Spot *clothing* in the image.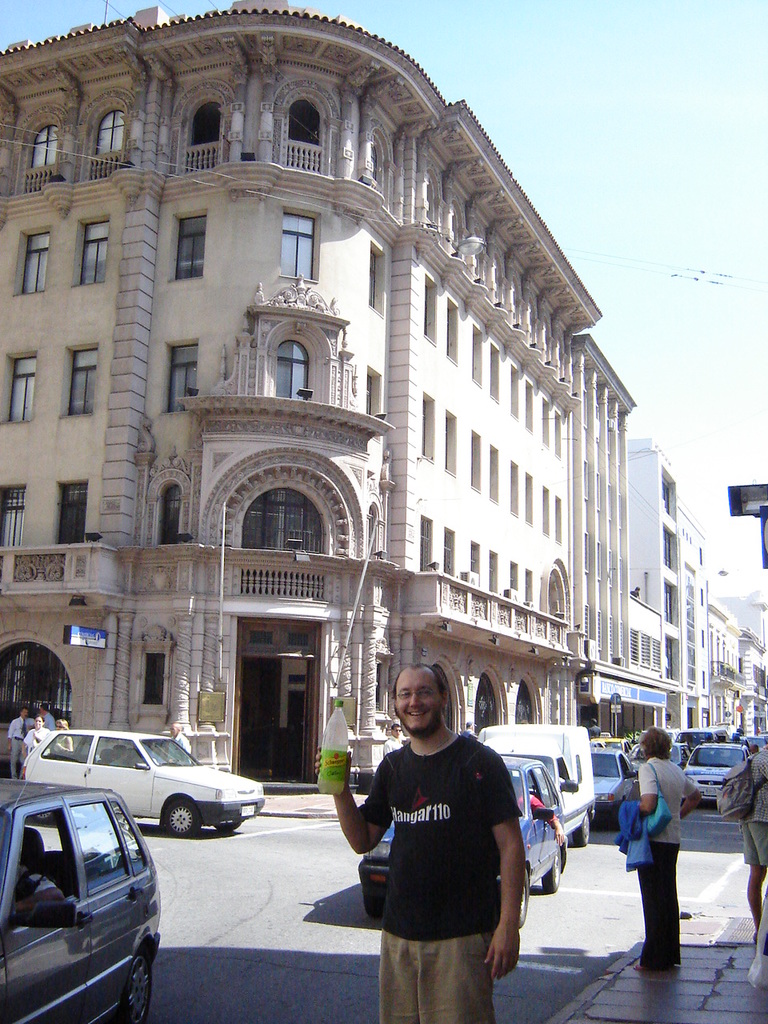
*clothing* found at bbox(346, 720, 522, 1018).
